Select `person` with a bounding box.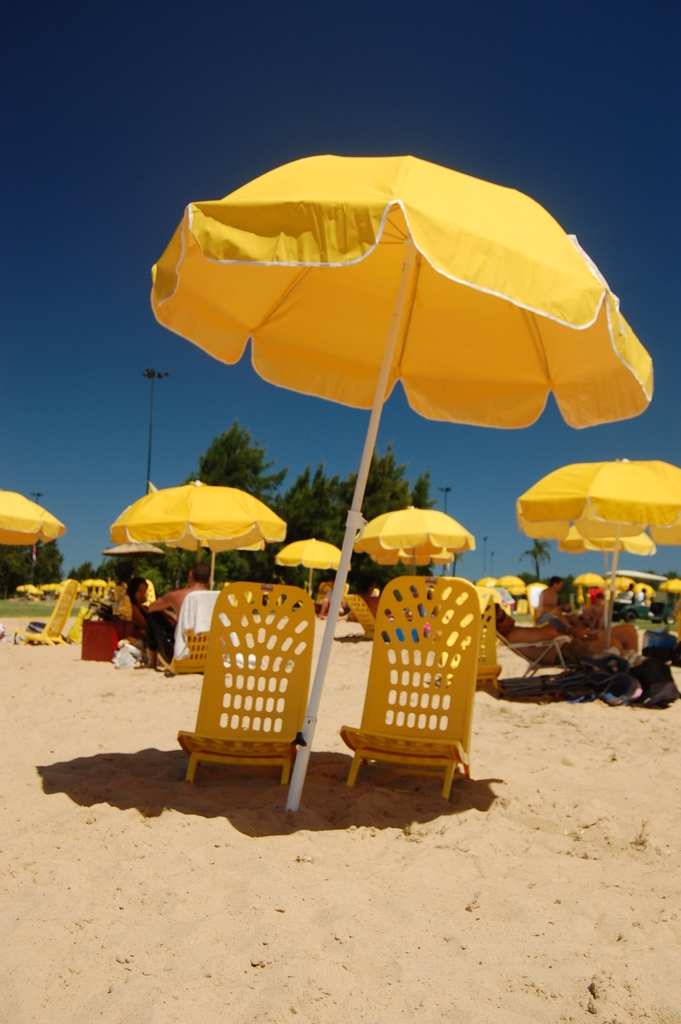
locate(144, 562, 211, 668).
